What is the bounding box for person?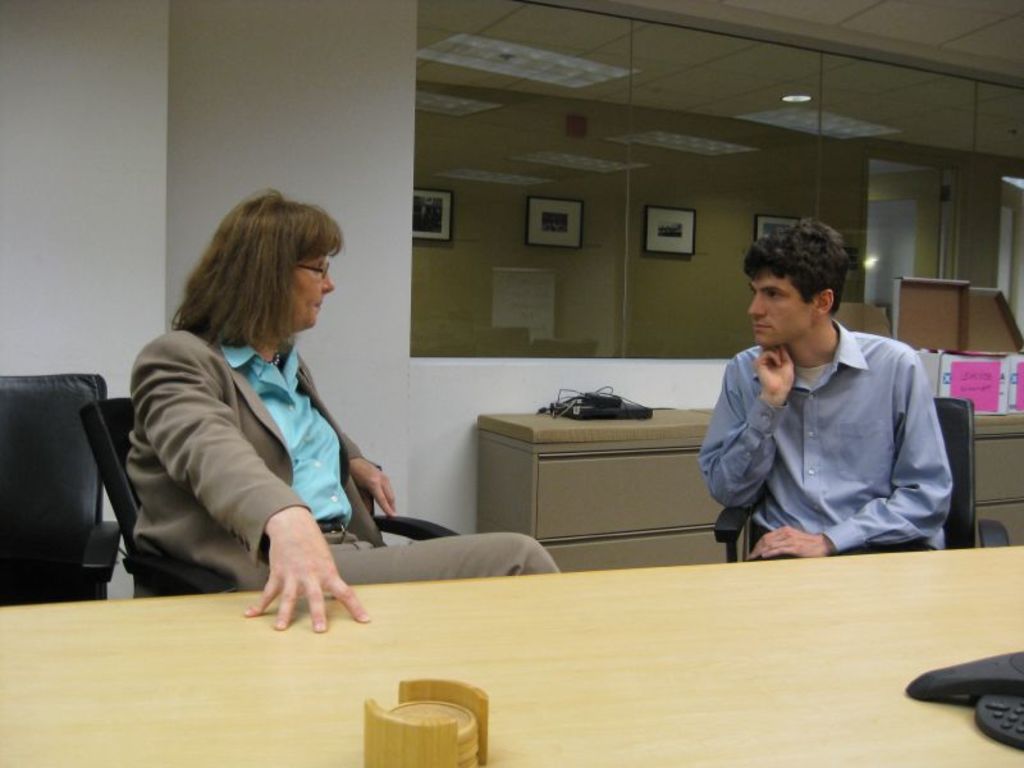
bbox=(124, 188, 559, 631).
